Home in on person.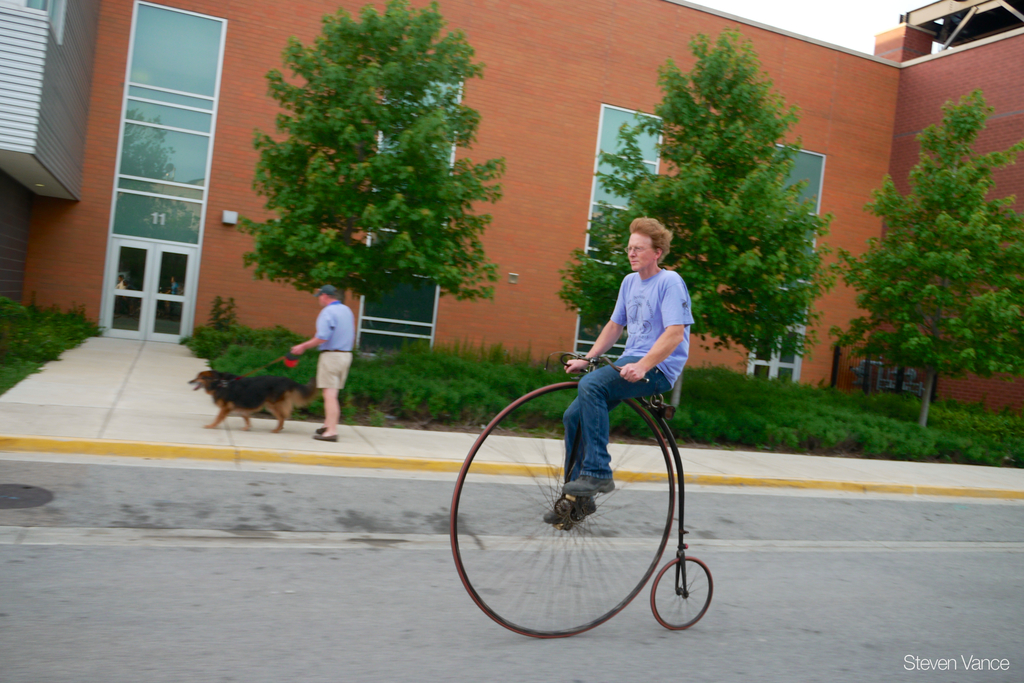
Homed in at <box>299,286,352,452</box>.
